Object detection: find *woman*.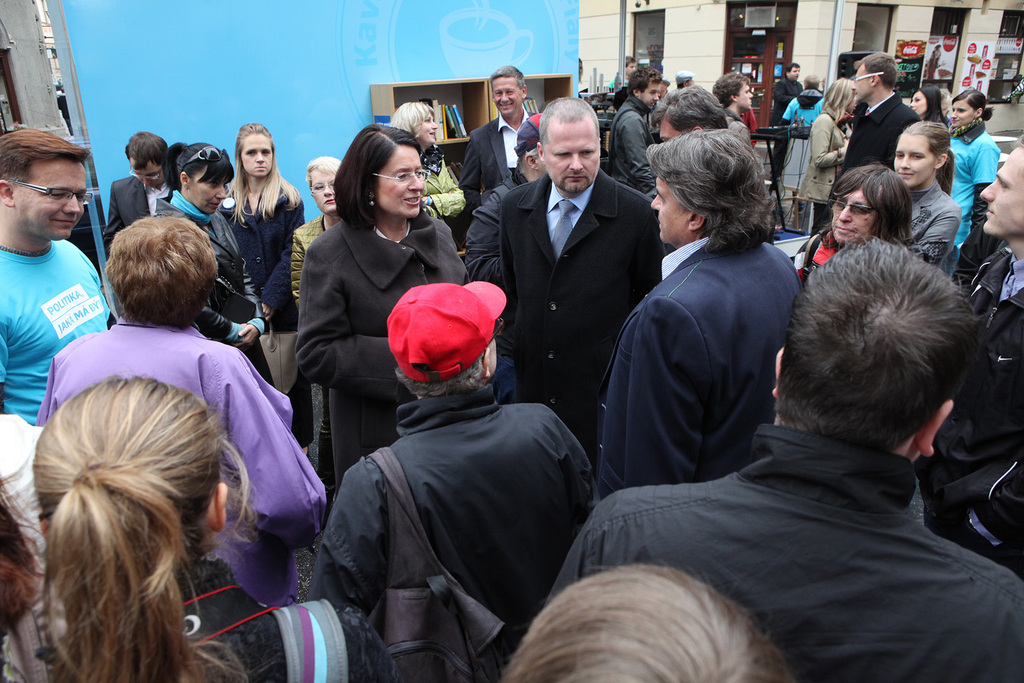
<region>942, 90, 1003, 283</region>.
